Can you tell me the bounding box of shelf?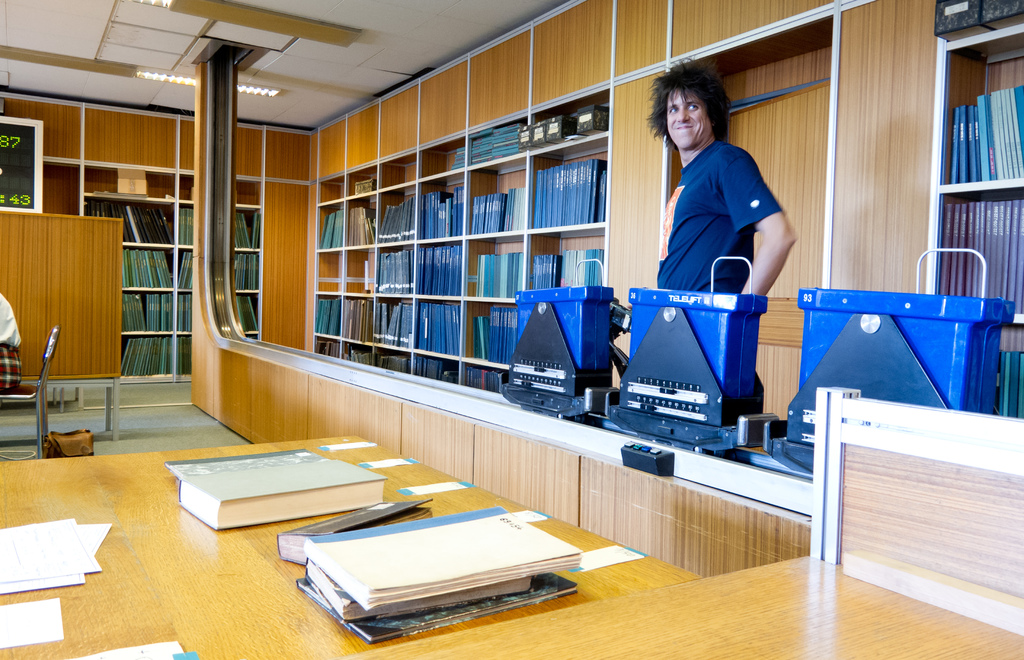
box(372, 152, 412, 192).
